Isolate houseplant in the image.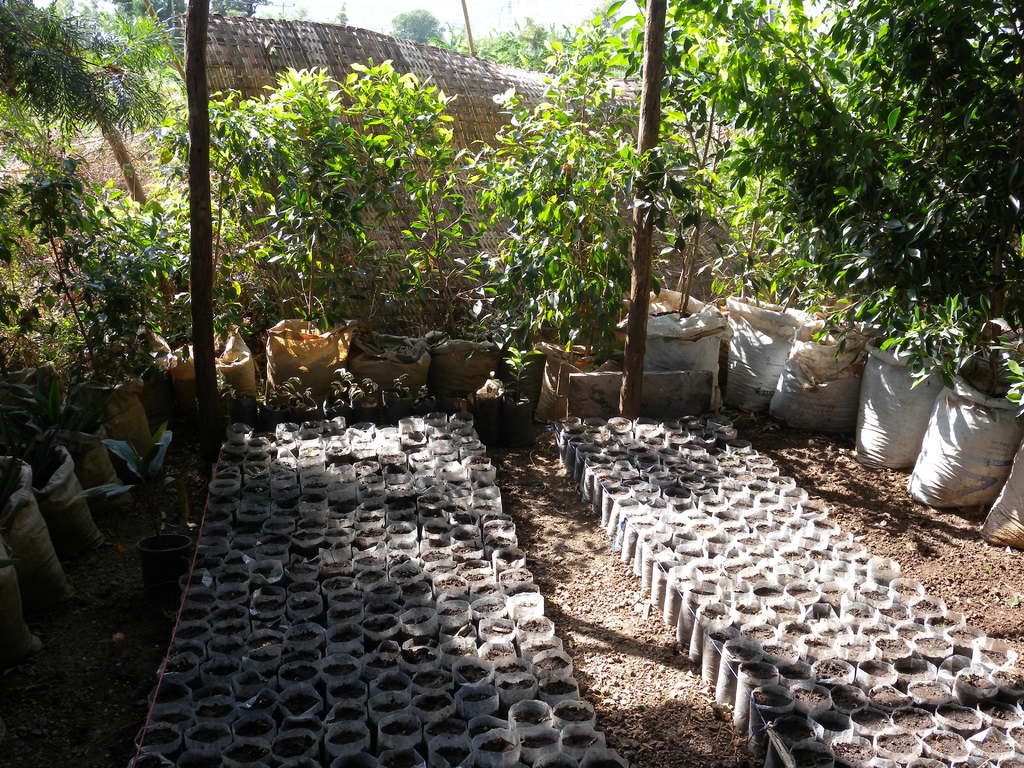
Isolated region: <region>863, 247, 1023, 539</region>.
